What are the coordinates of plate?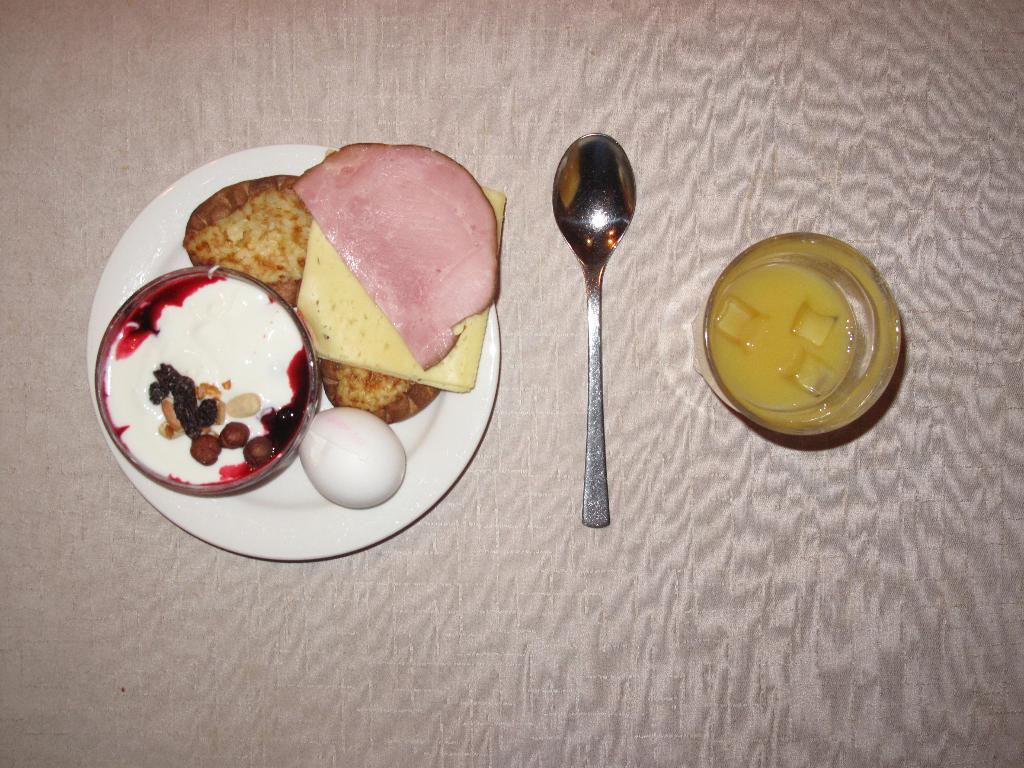
[86, 139, 502, 560].
